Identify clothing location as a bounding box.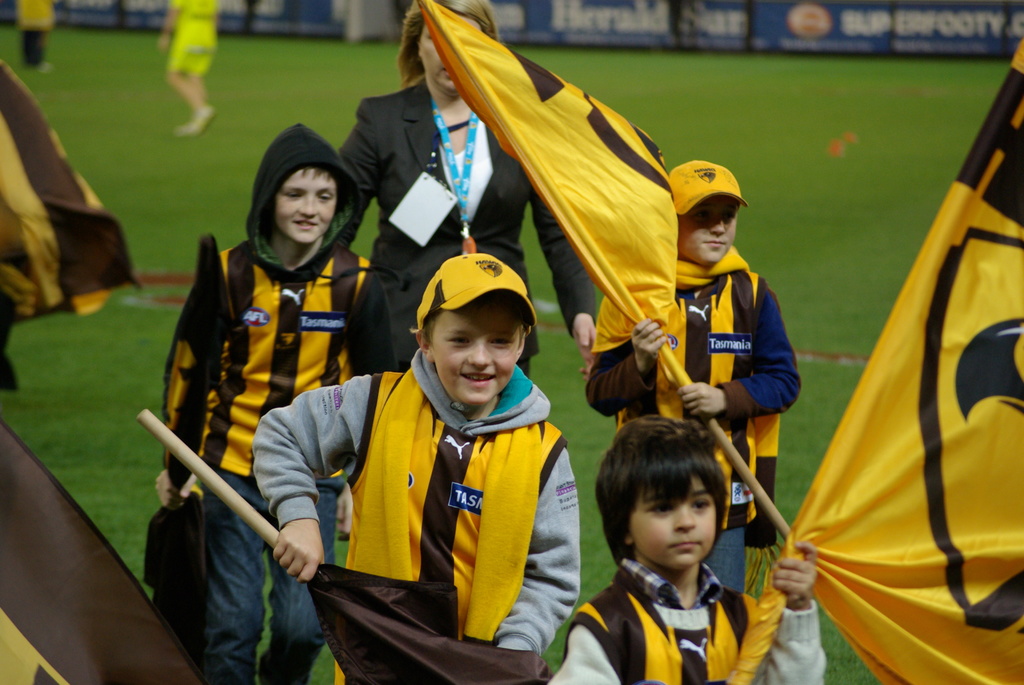
577, 155, 806, 595.
